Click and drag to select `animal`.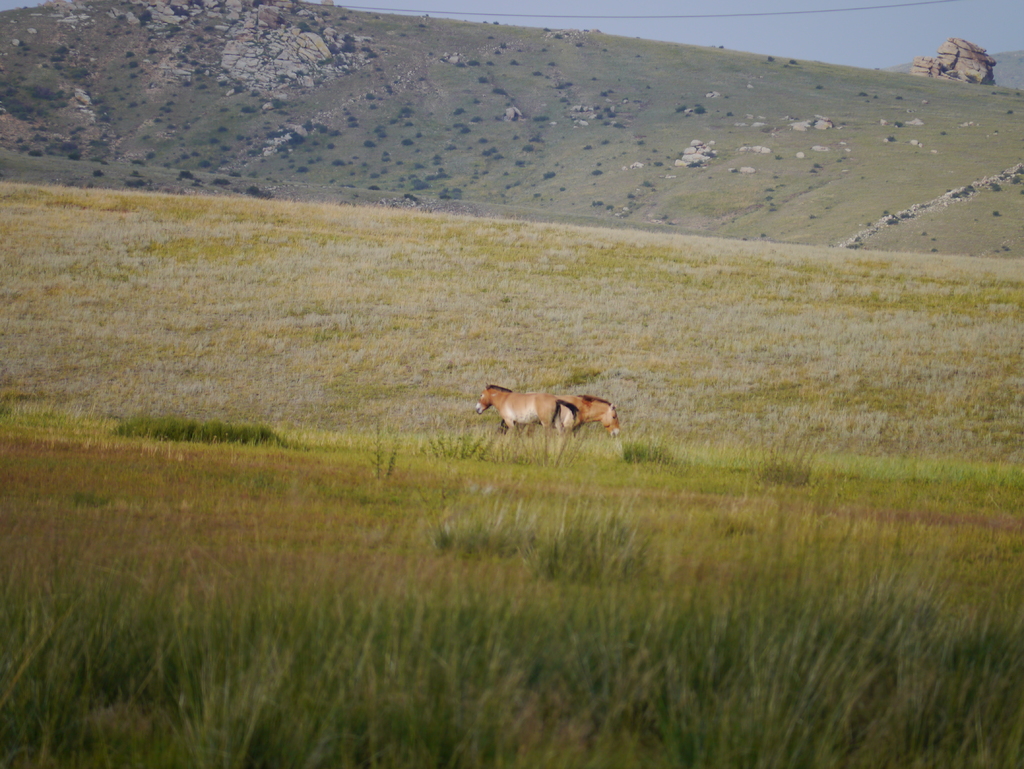
Selection: select_region(475, 382, 581, 437).
